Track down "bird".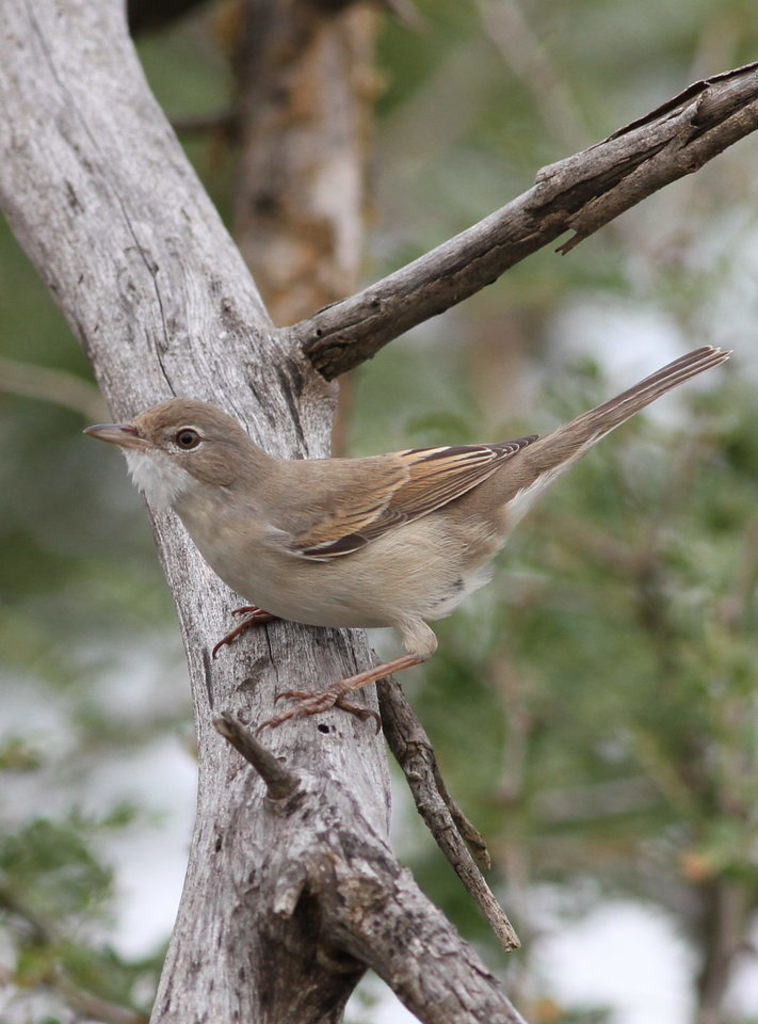
Tracked to box(111, 401, 658, 843).
